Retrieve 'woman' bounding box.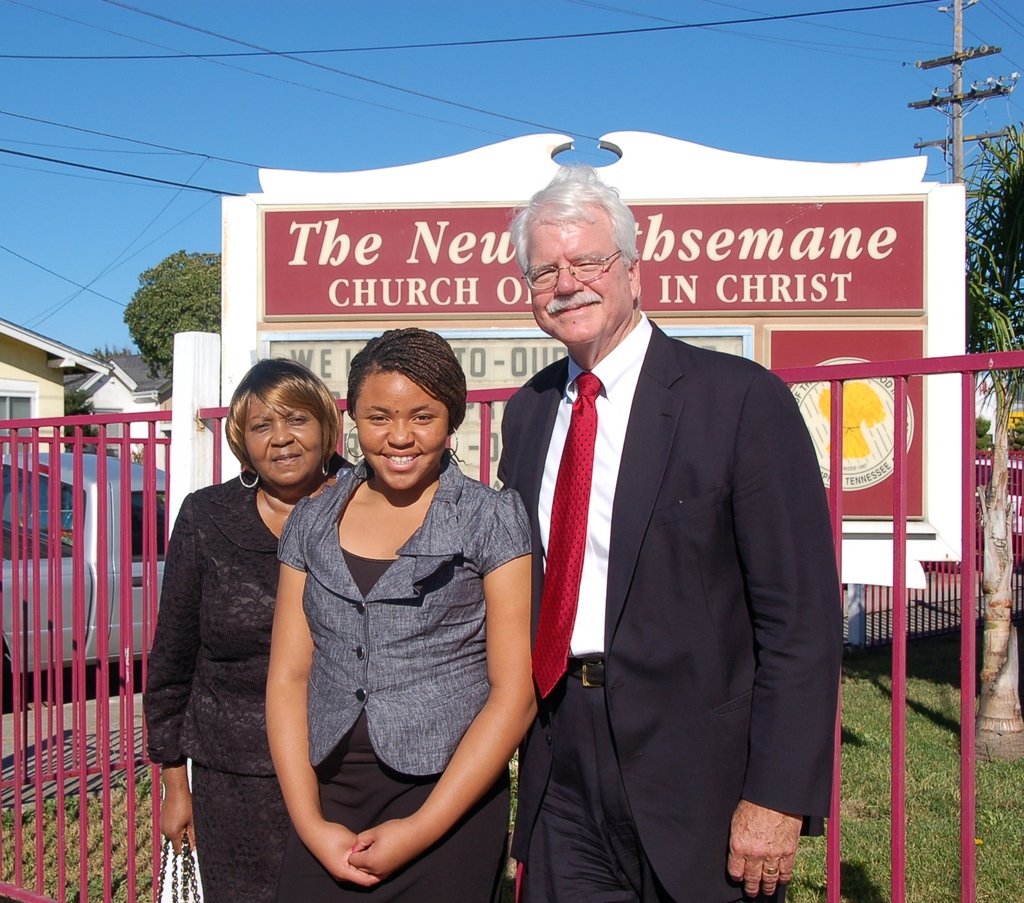
Bounding box: box(264, 328, 541, 902).
